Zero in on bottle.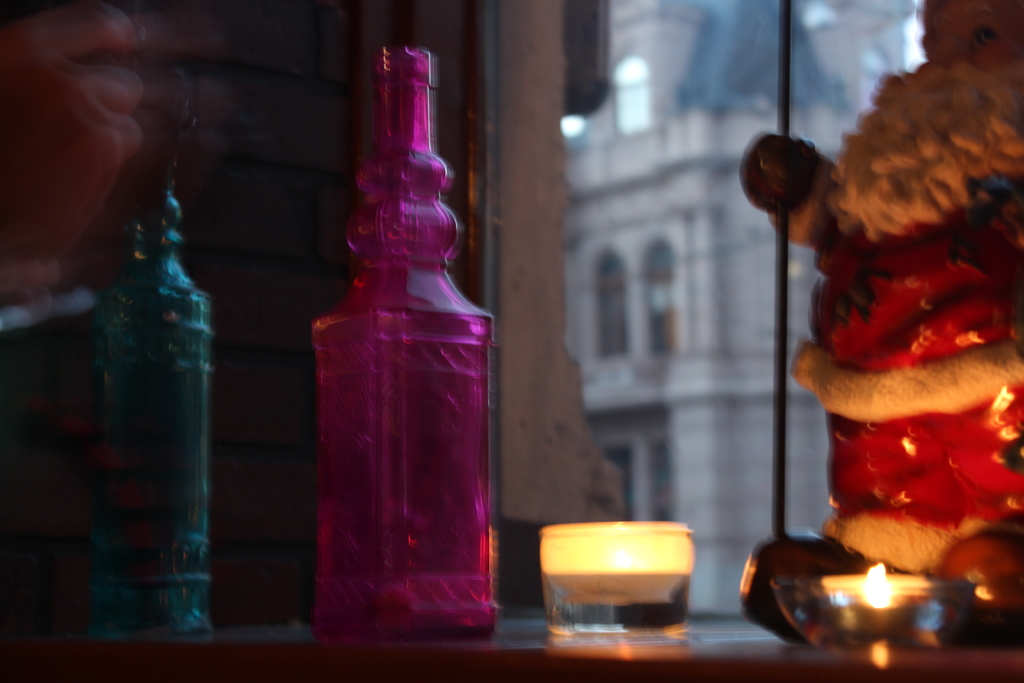
Zeroed in: select_region(101, 176, 213, 648).
